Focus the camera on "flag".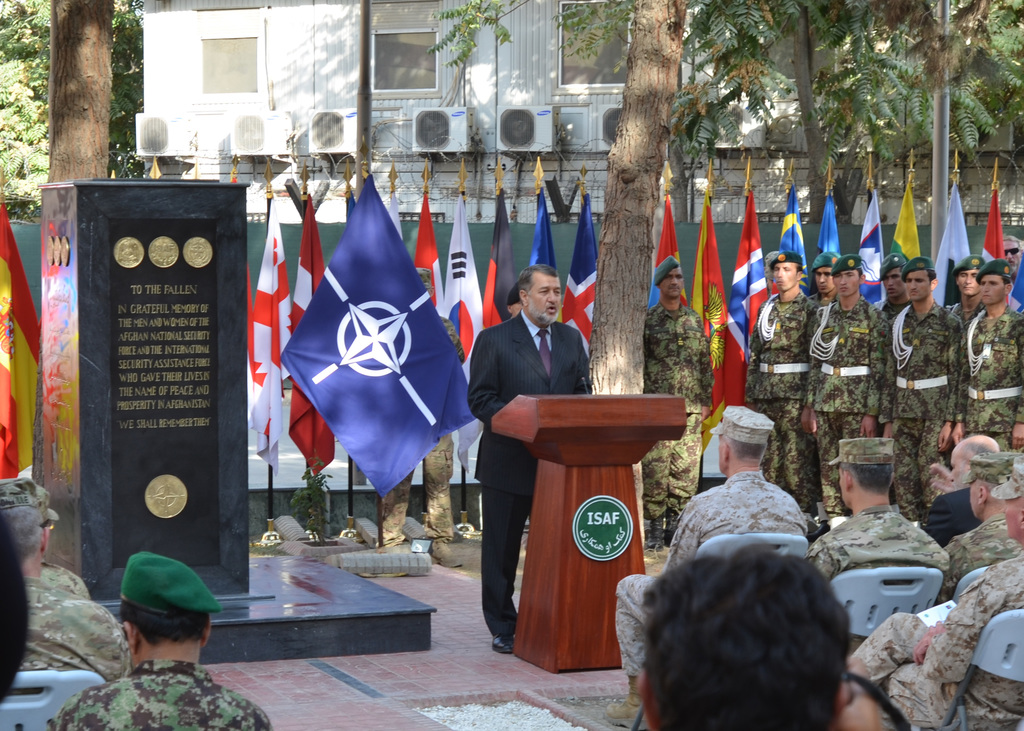
Focus region: [x1=0, y1=203, x2=49, y2=477].
